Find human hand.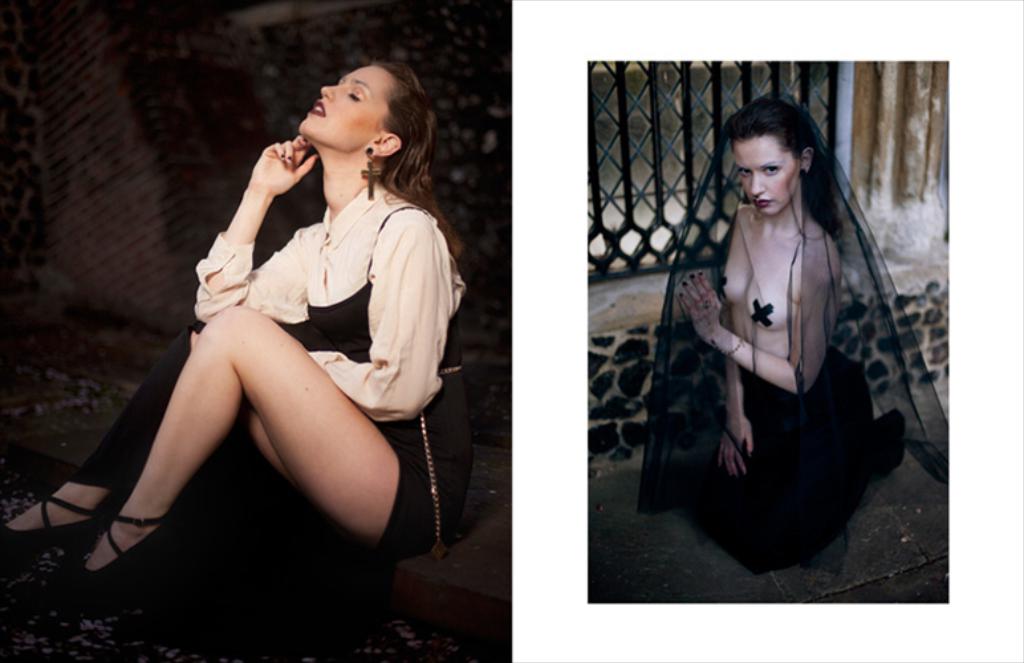
[x1=235, y1=125, x2=306, y2=221].
